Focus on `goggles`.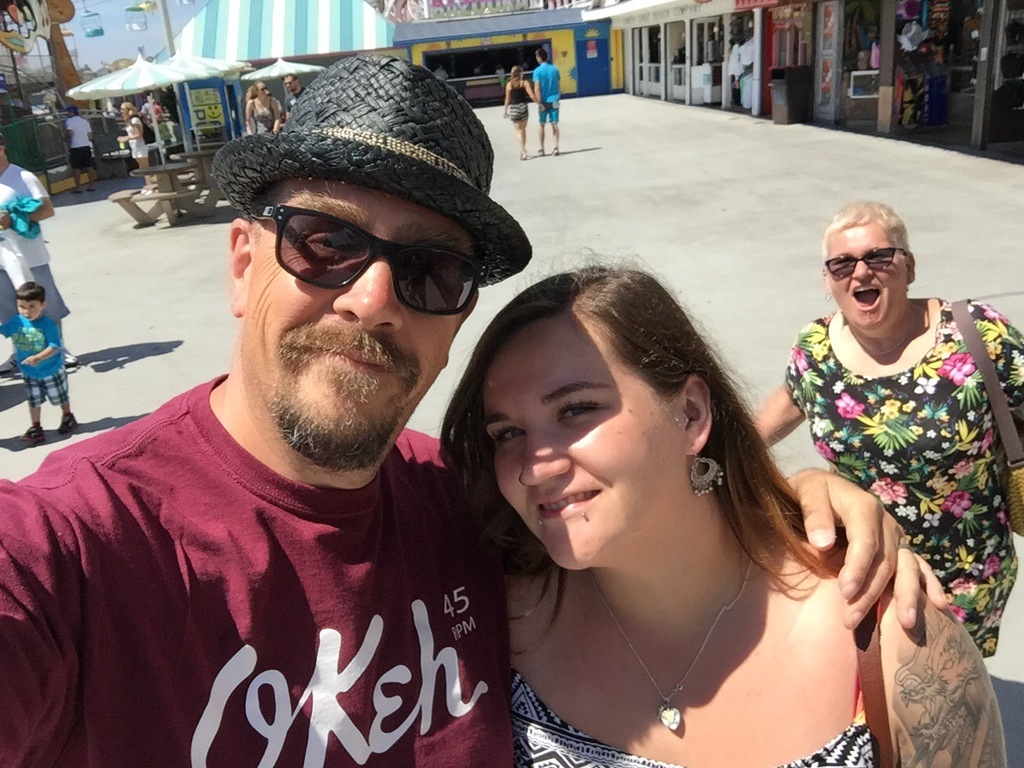
Focused at [829,250,903,277].
